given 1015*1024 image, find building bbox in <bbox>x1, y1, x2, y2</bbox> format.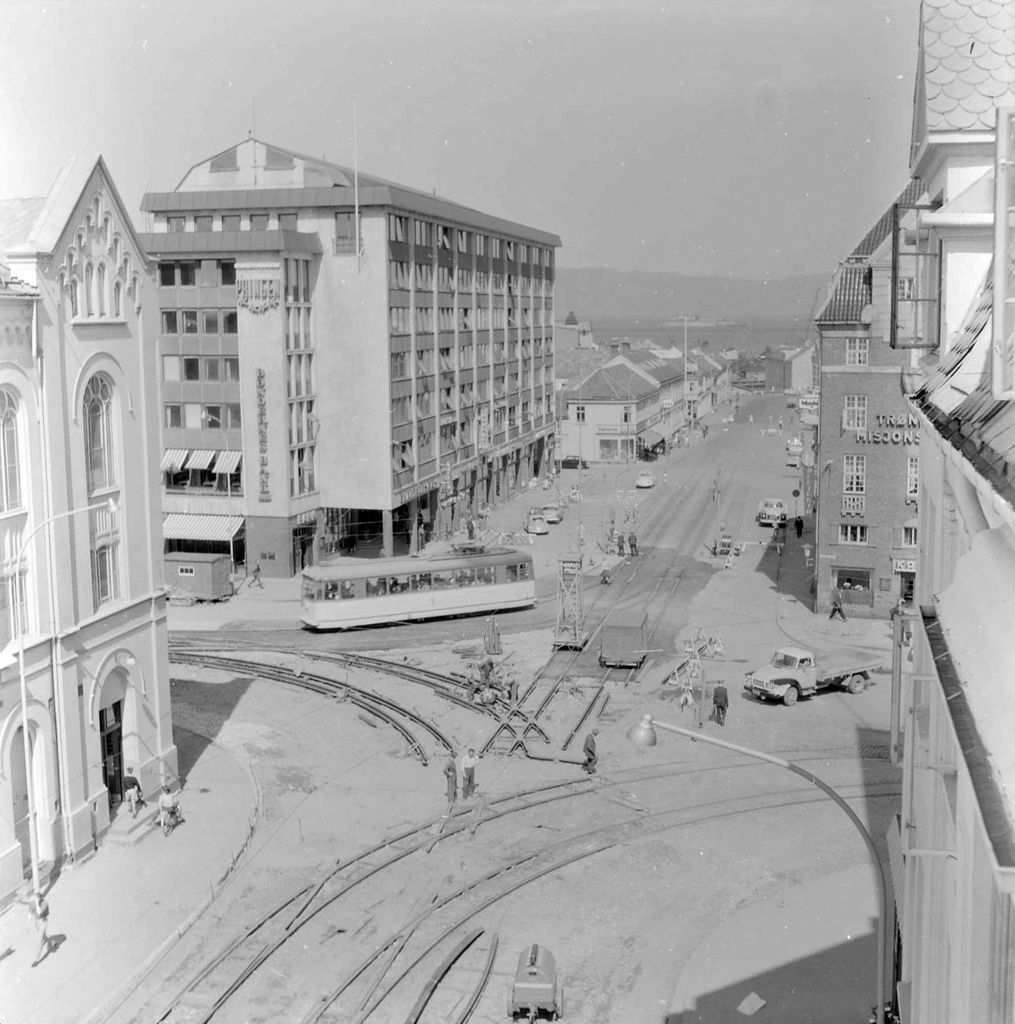
<bbox>552, 328, 730, 465</bbox>.
